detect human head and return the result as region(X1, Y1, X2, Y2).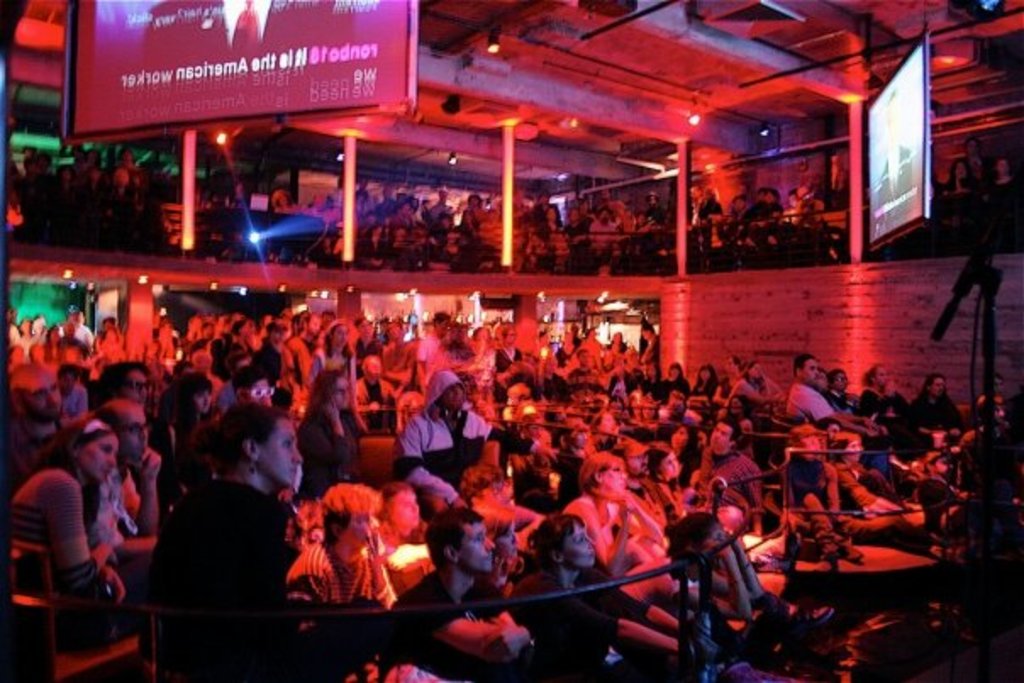
region(536, 514, 597, 569).
